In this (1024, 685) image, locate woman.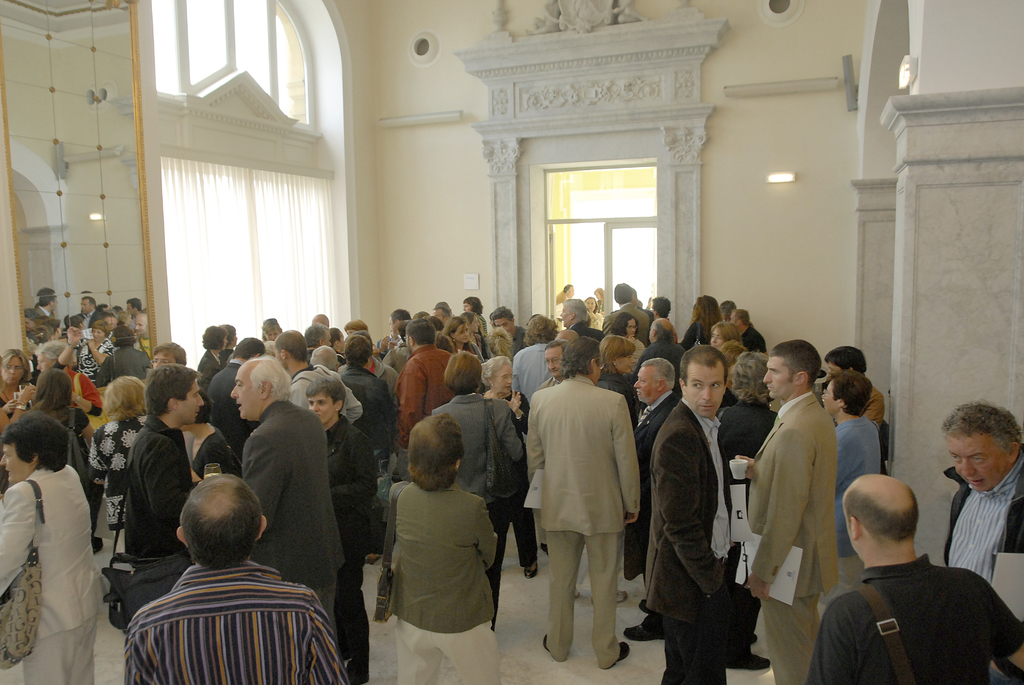
Bounding box: 479,349,545,574.
